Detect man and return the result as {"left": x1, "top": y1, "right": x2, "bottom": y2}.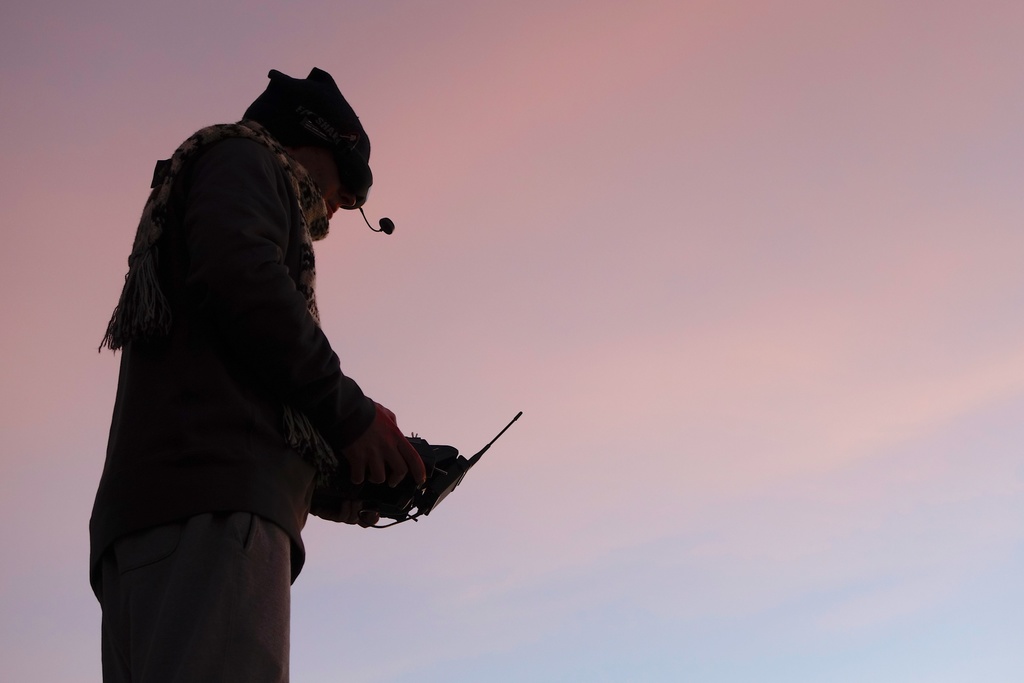
{"left": 101, "top": 36, "right": 498, "bottom": 662}.
